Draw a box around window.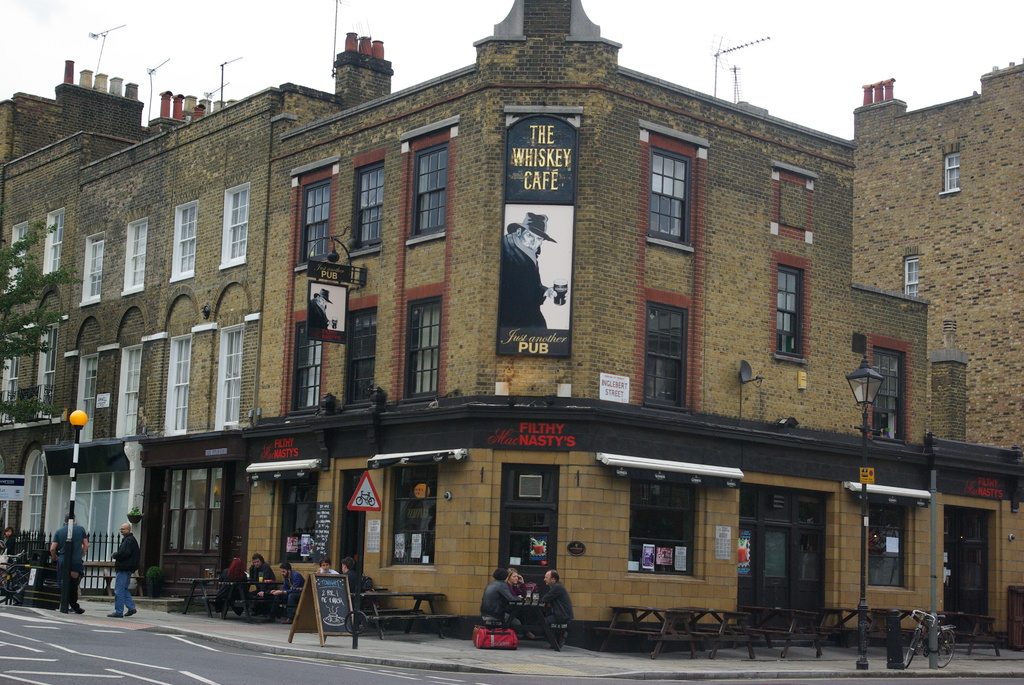
left=116, top=342, right=140, bottom=439.
